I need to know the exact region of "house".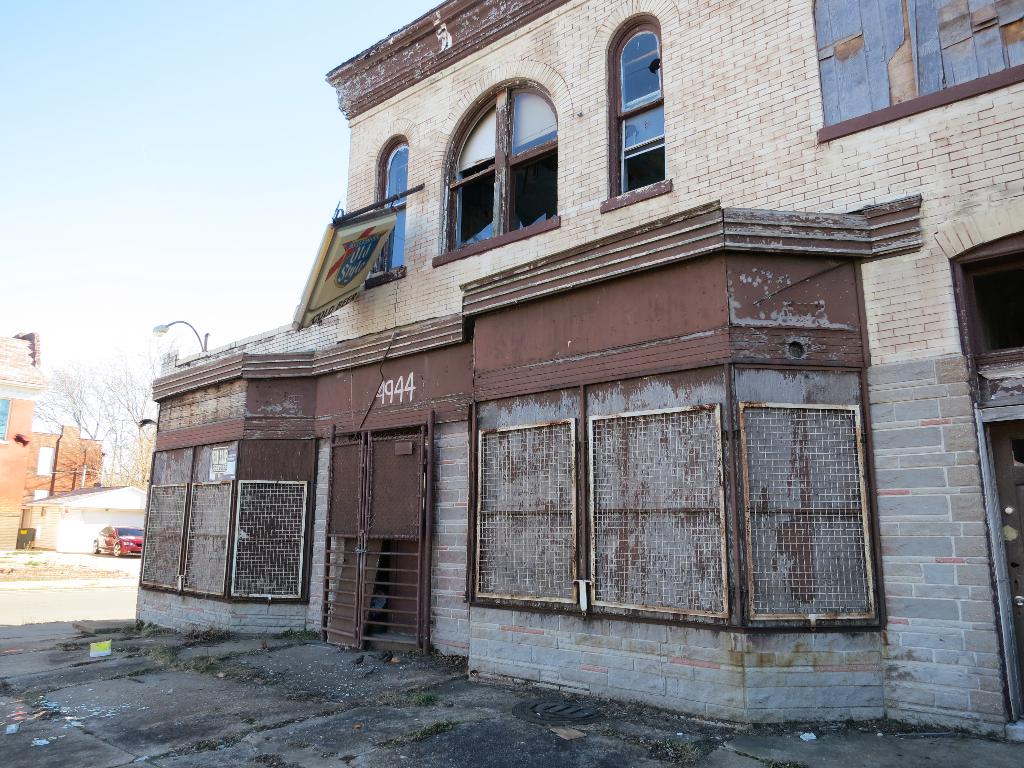
Region: [0, 324, 49, 553].
